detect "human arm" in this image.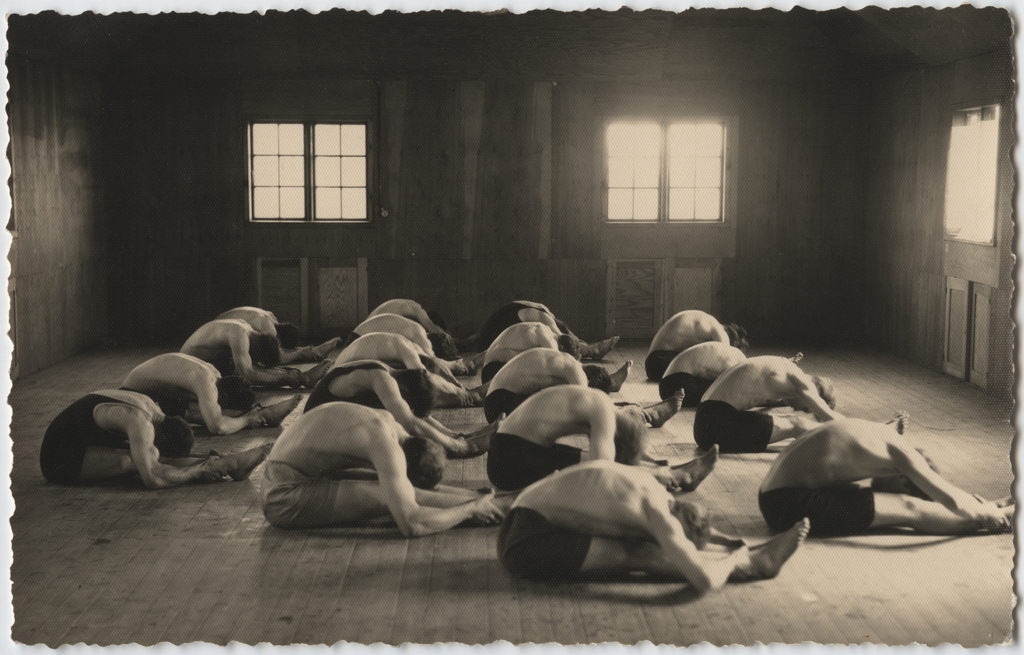
Detection: locate(129, 398, 232, 498).
